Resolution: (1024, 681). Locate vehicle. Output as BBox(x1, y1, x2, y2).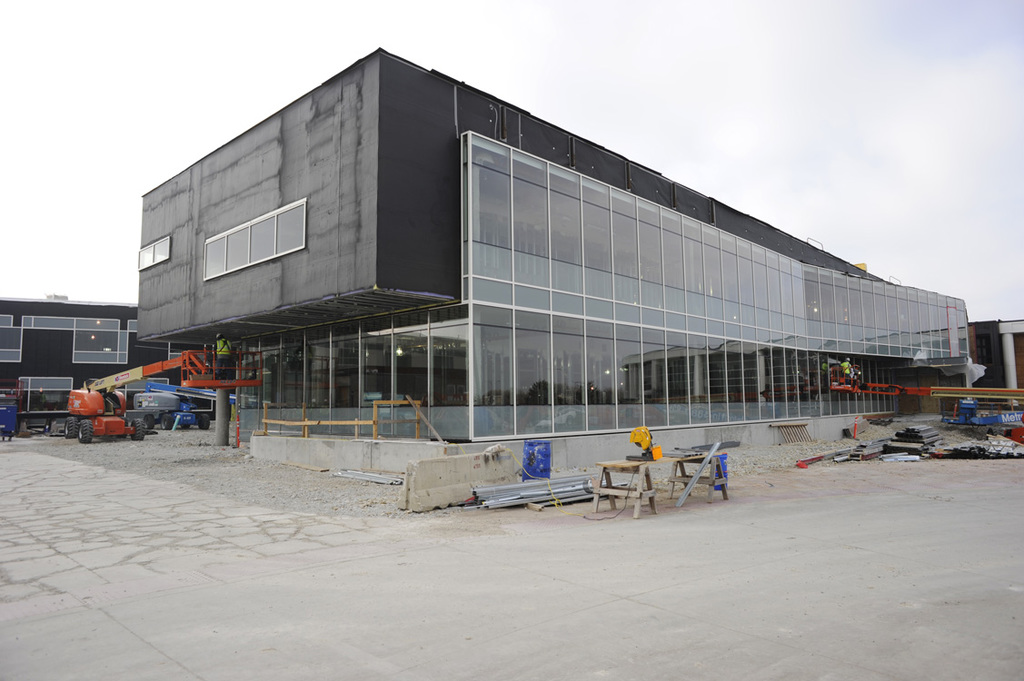
BBox(60, 348, 211, 443).
